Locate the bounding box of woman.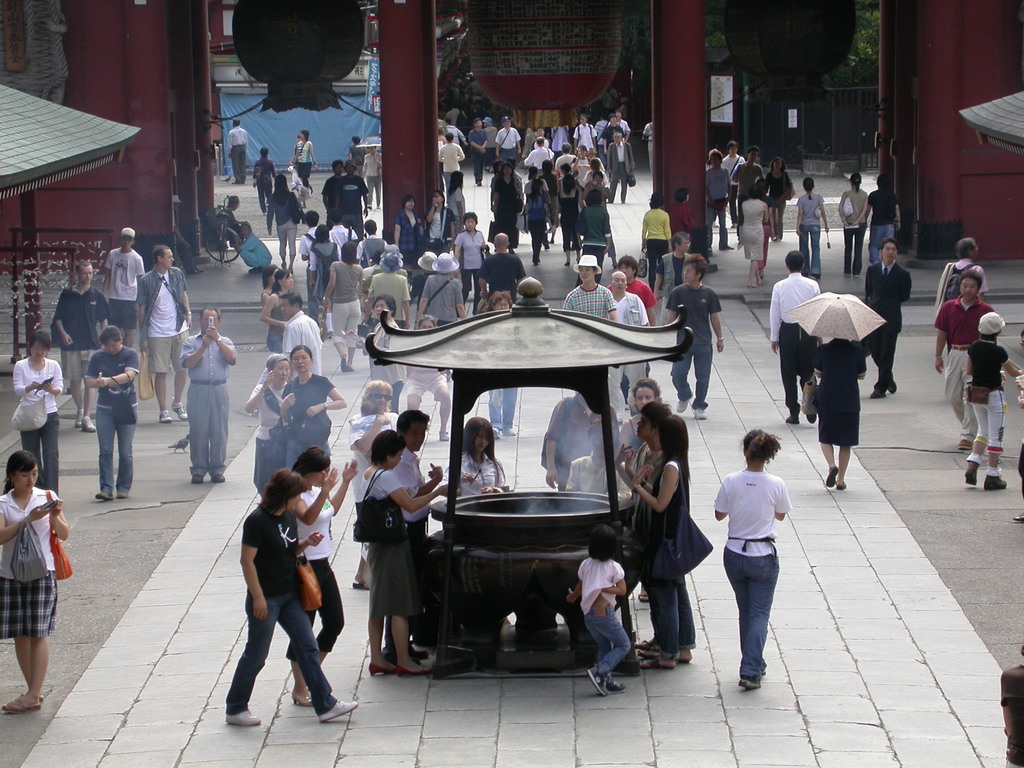
Bounding box: <box>280,346,344,465</box>.
